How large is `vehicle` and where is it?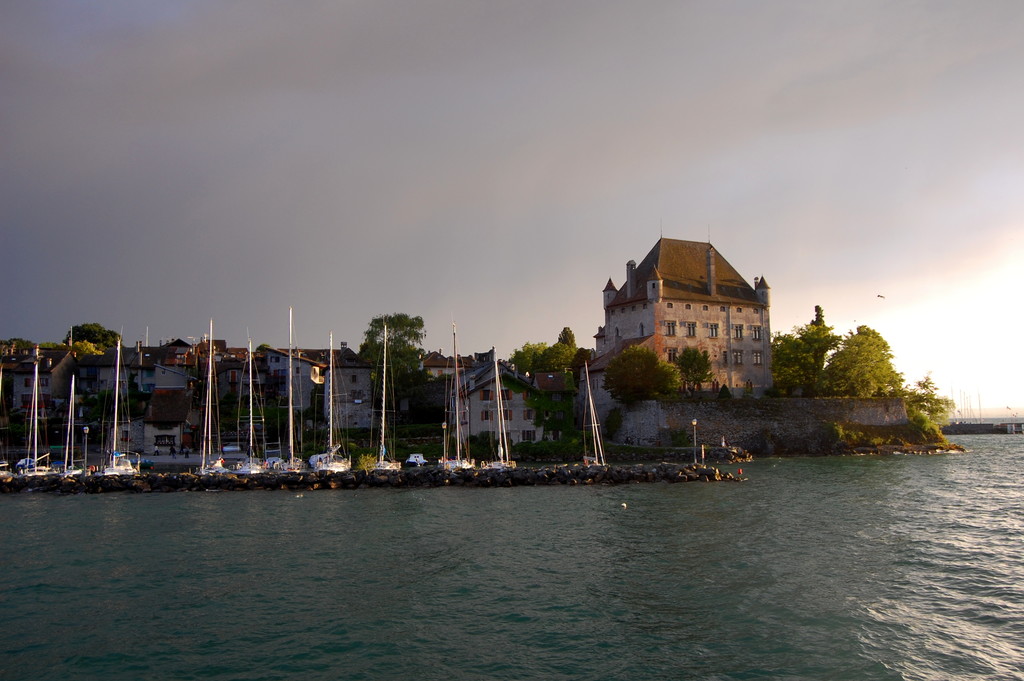
Bounding box: locate(486, 329, 531, 488).
